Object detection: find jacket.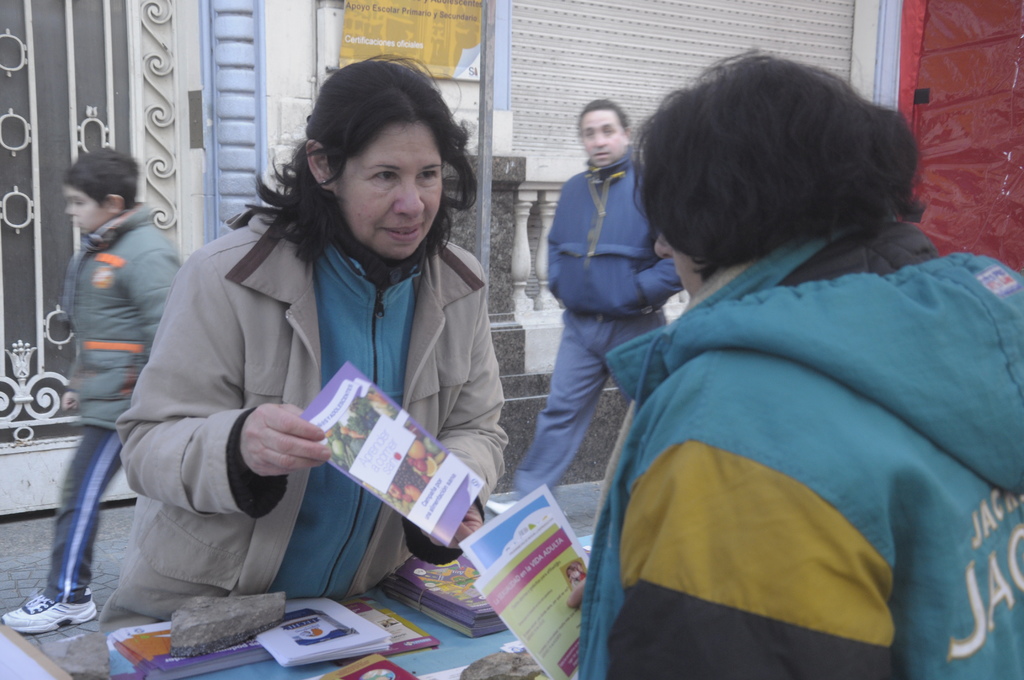
left=59, top=194, right=185, bottom=433.
